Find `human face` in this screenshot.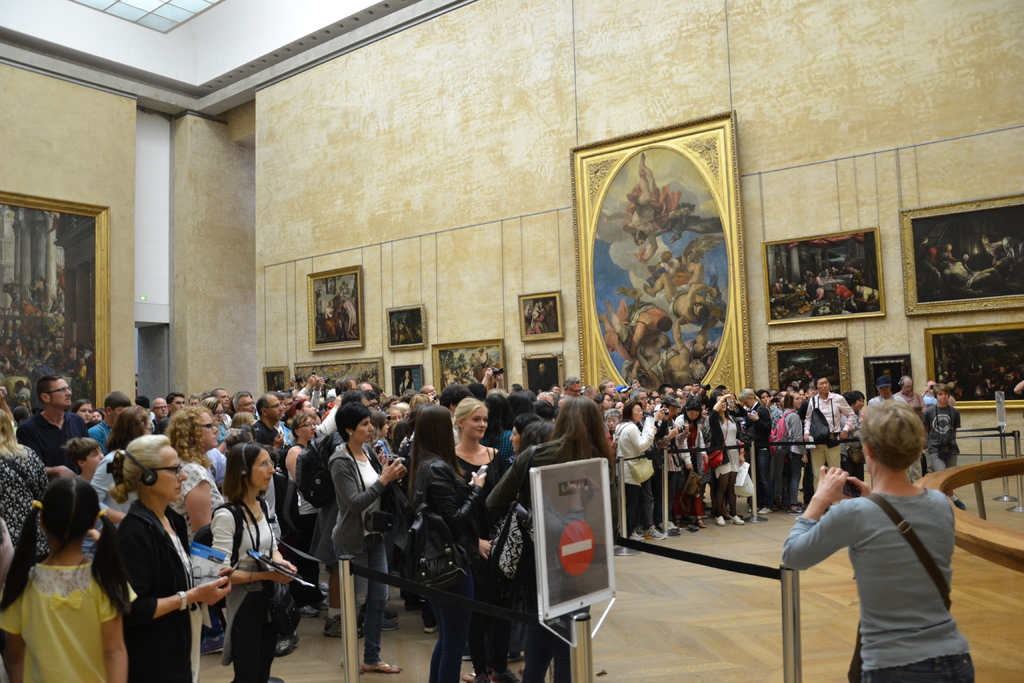
The bounding box for `human face` is {"x1": 376, "y1": 415, "x2": 390, "y2": 435}.
